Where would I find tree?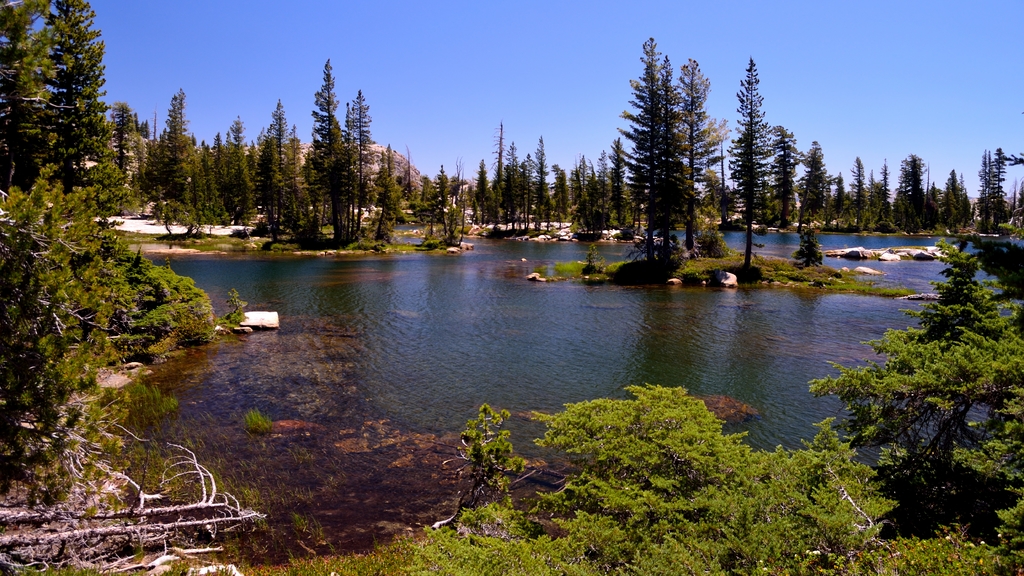
At rect(727, 56, 774, 279).
